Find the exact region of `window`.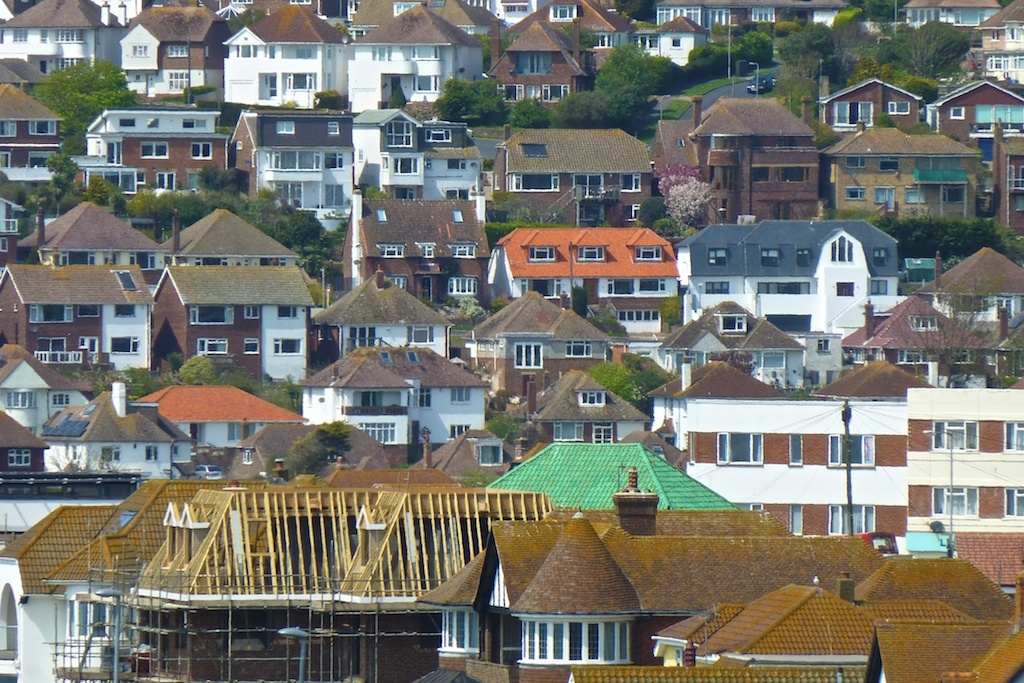
Exact region: 994,480,1023,524.
